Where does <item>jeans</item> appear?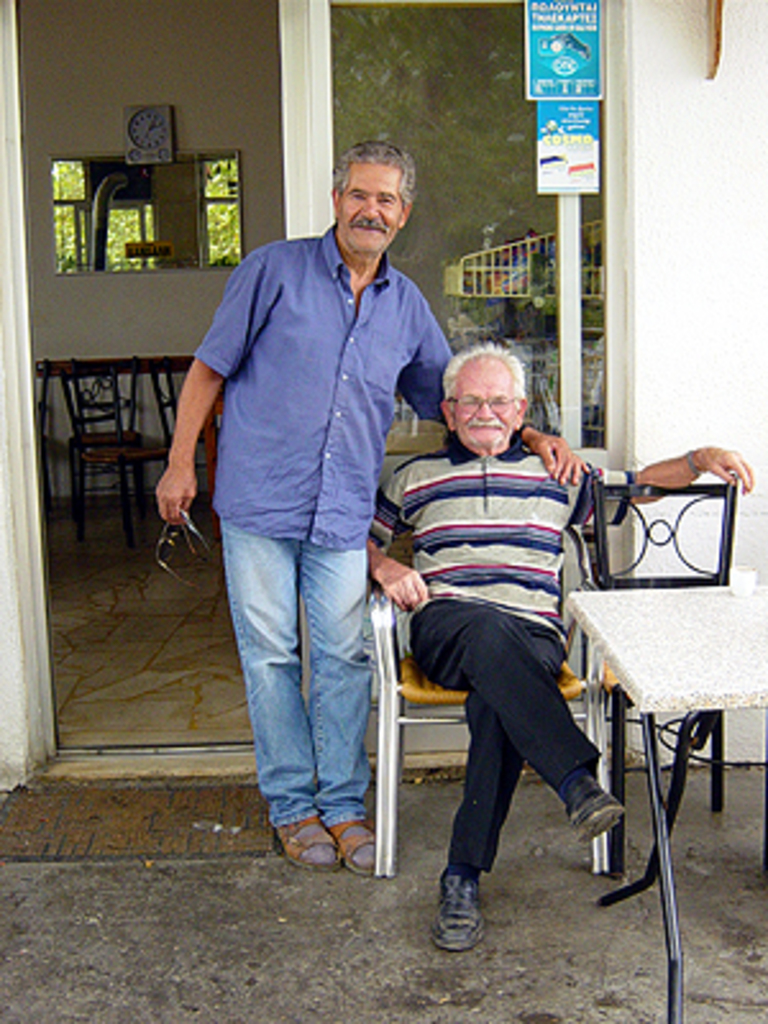
Appears at 402 596 599 870.
